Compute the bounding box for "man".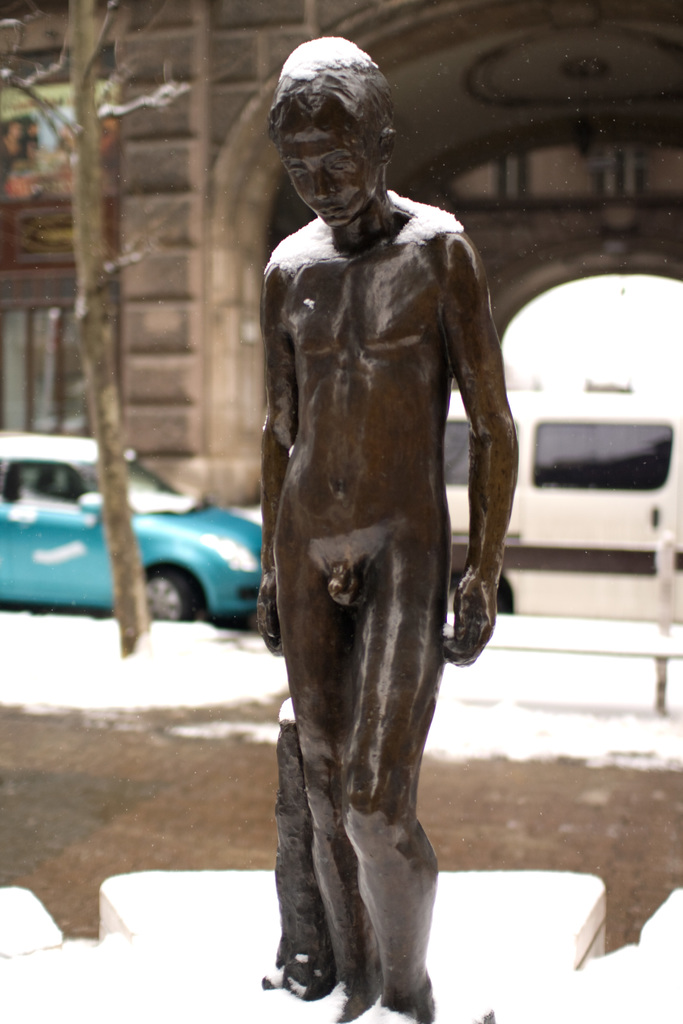
detection(218, 37, 525, 1023).
